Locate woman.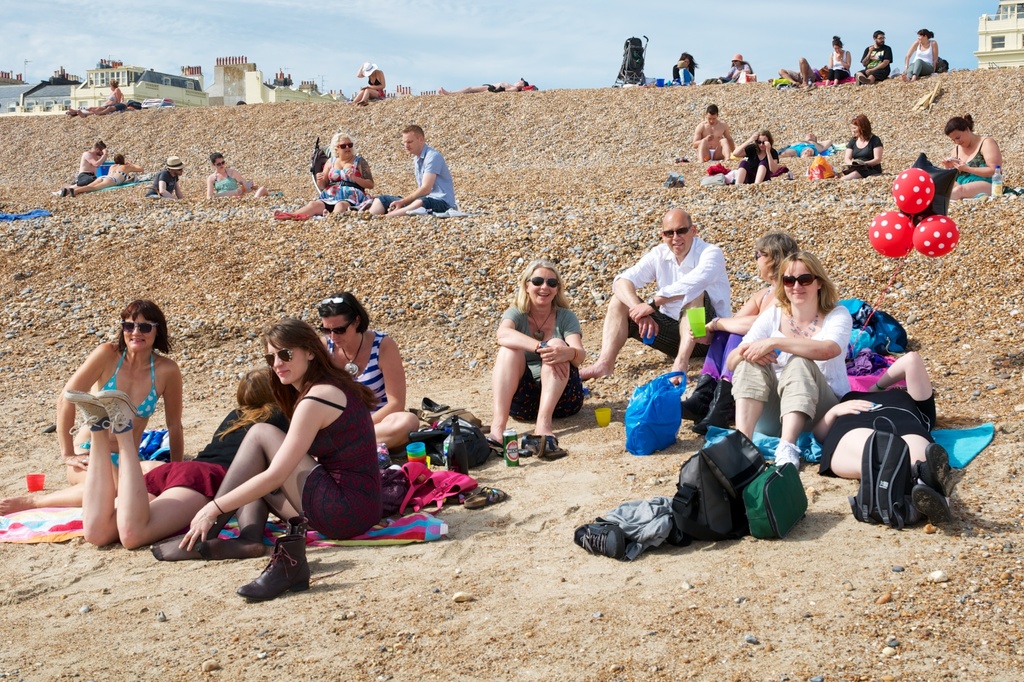
Bounding box: [500,259,588,461].
